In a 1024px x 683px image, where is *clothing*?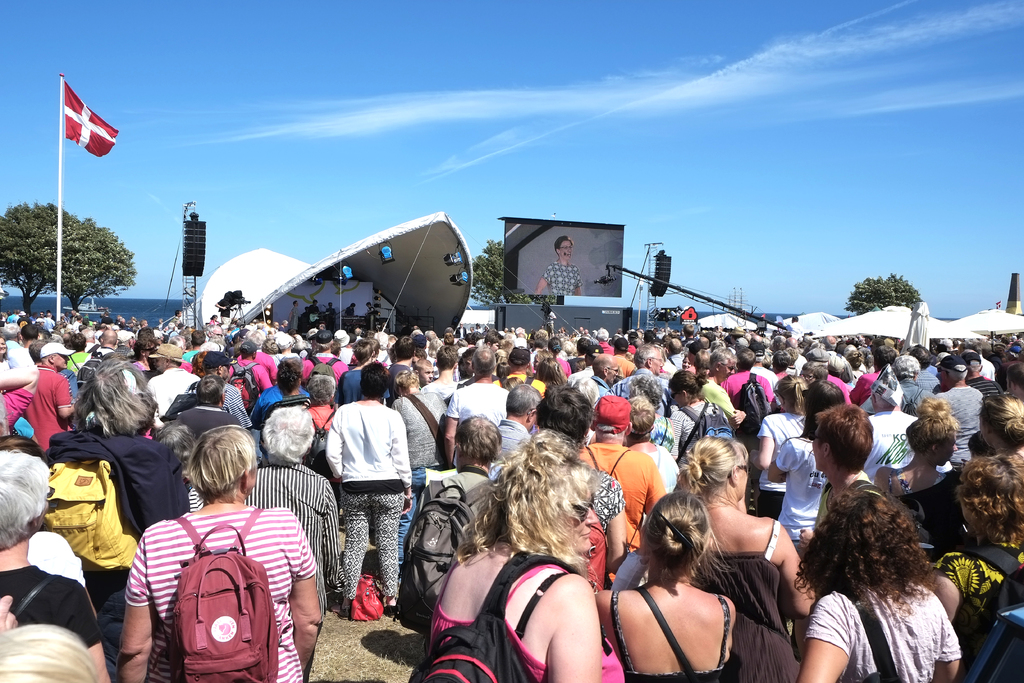
box(257, 349, 279, 384).
